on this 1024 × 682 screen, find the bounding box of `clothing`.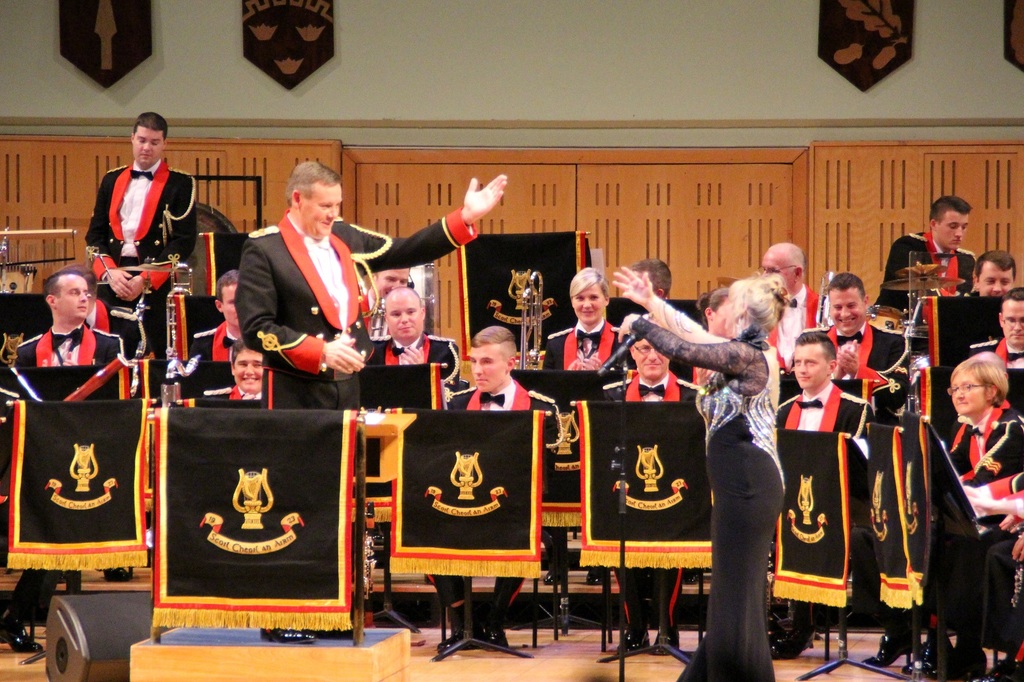
Bounding box: <box>631,297,788,681</box>.
